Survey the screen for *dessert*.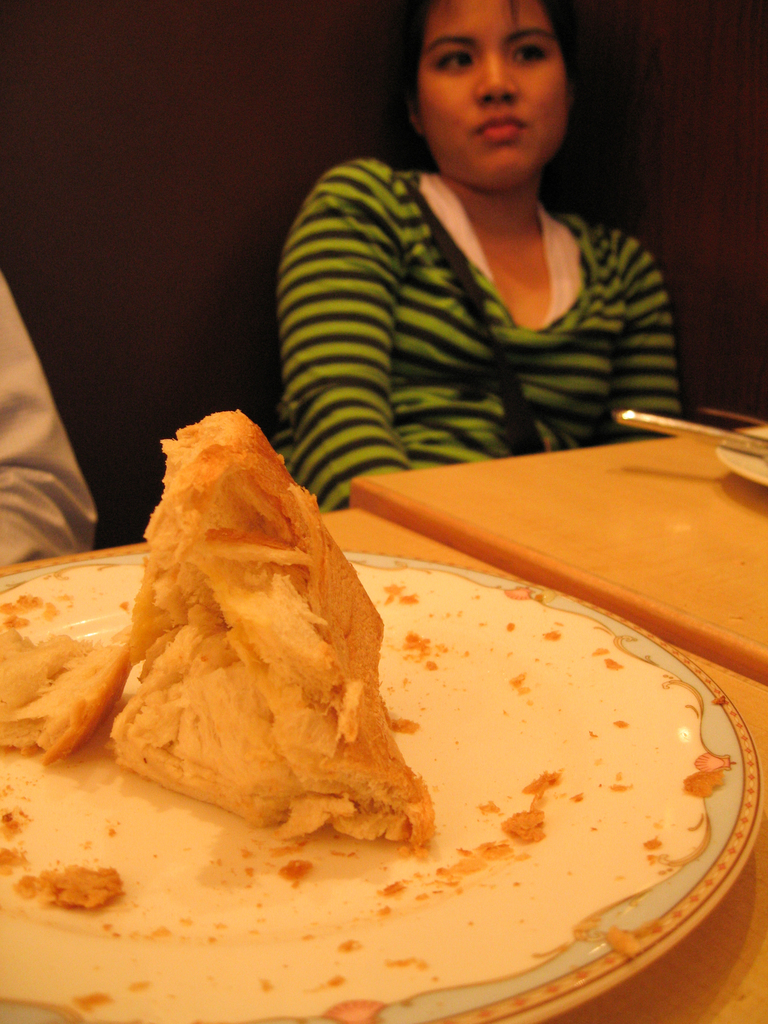
Survey found: locate(0, 407, 436, 853).
